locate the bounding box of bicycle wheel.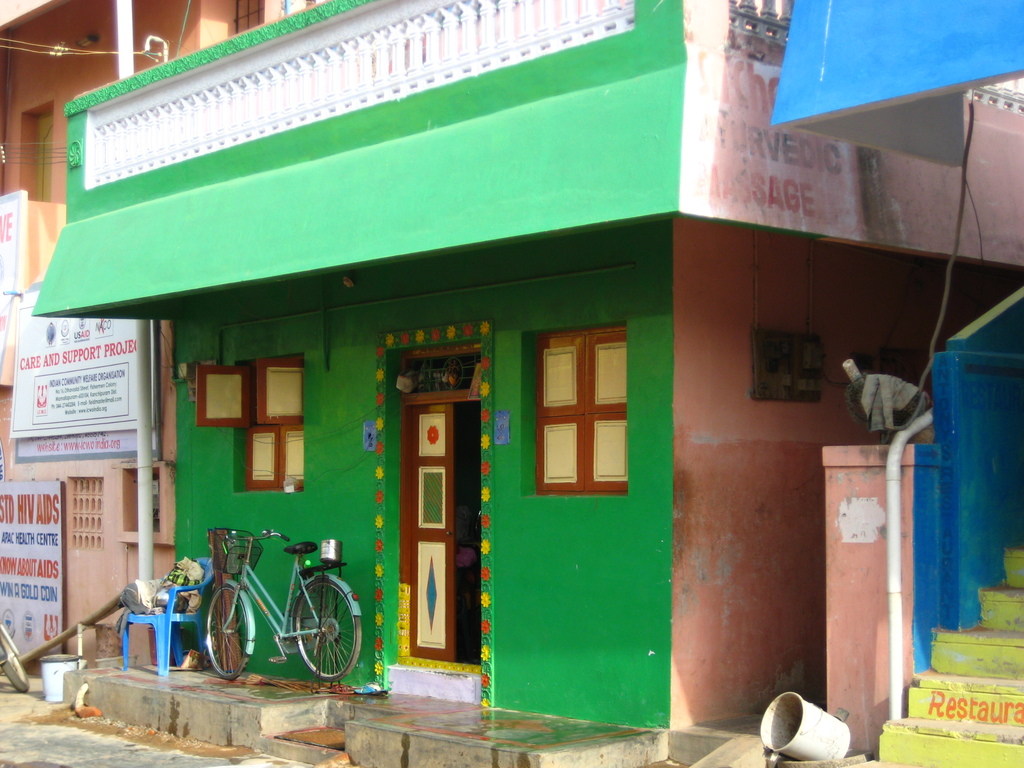
Bounding box: select_region(292, 579, 363, 682).
